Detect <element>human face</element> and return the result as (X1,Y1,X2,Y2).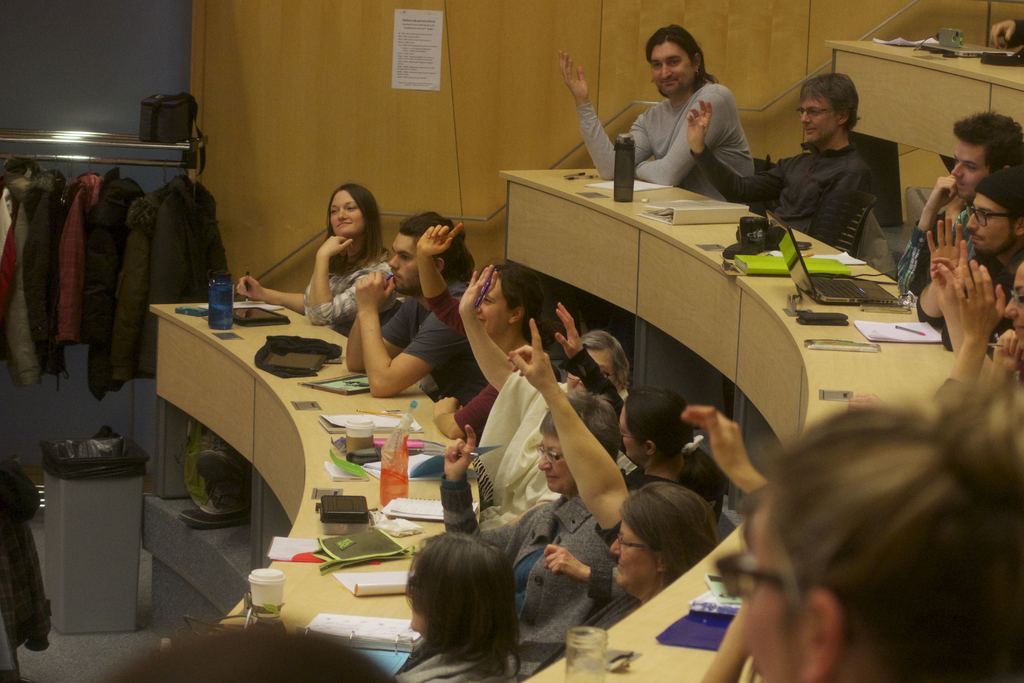
(616,399,639,458).
